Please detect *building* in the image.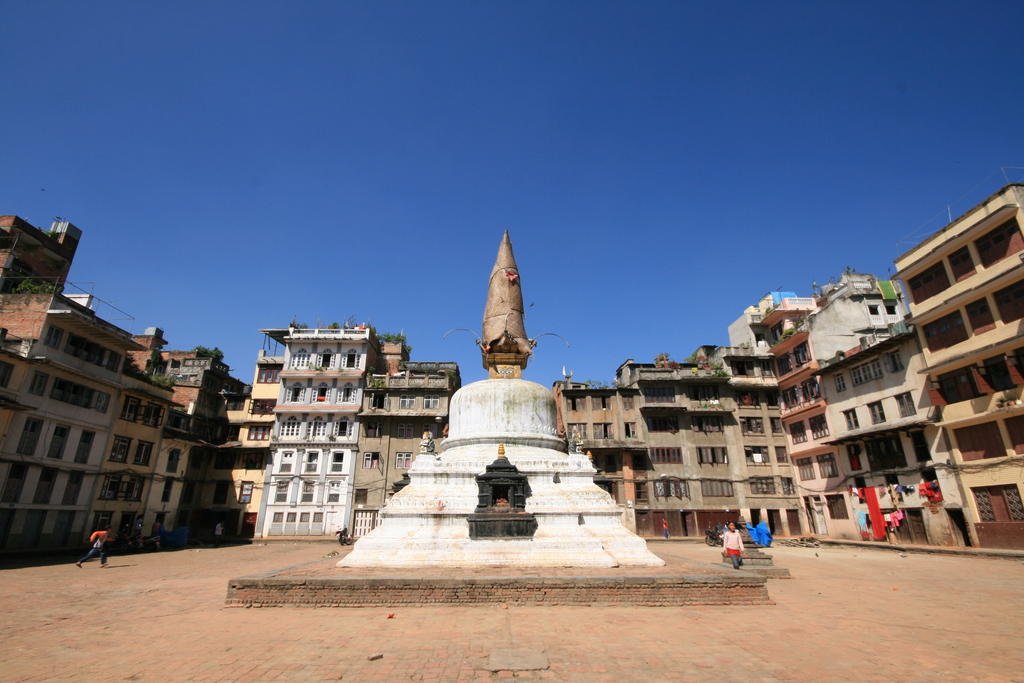
556, 293, 858, 540.
